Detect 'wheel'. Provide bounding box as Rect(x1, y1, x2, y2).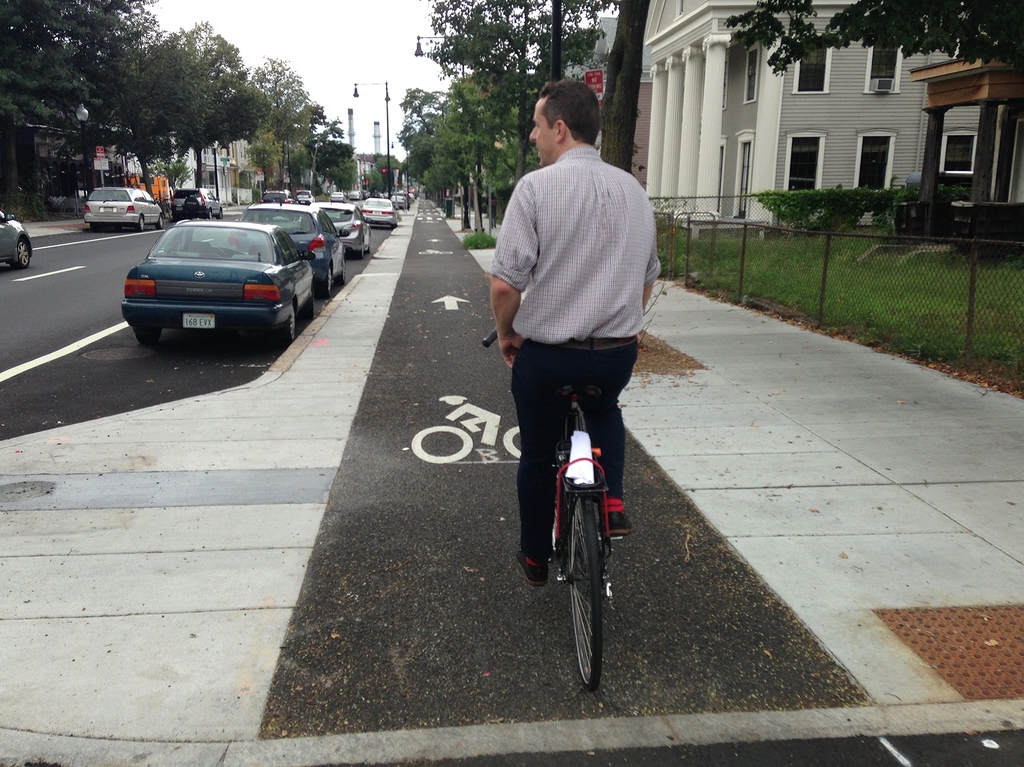
Rect(138, 216, 146, 232).
